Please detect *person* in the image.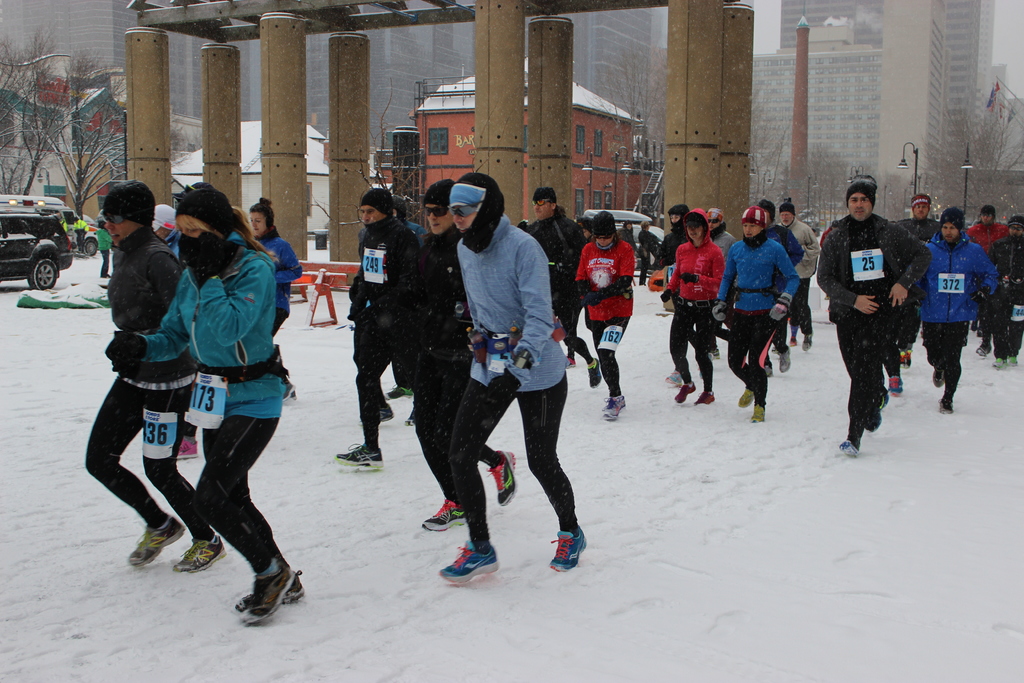
<box>74,168,204,582</box>.
